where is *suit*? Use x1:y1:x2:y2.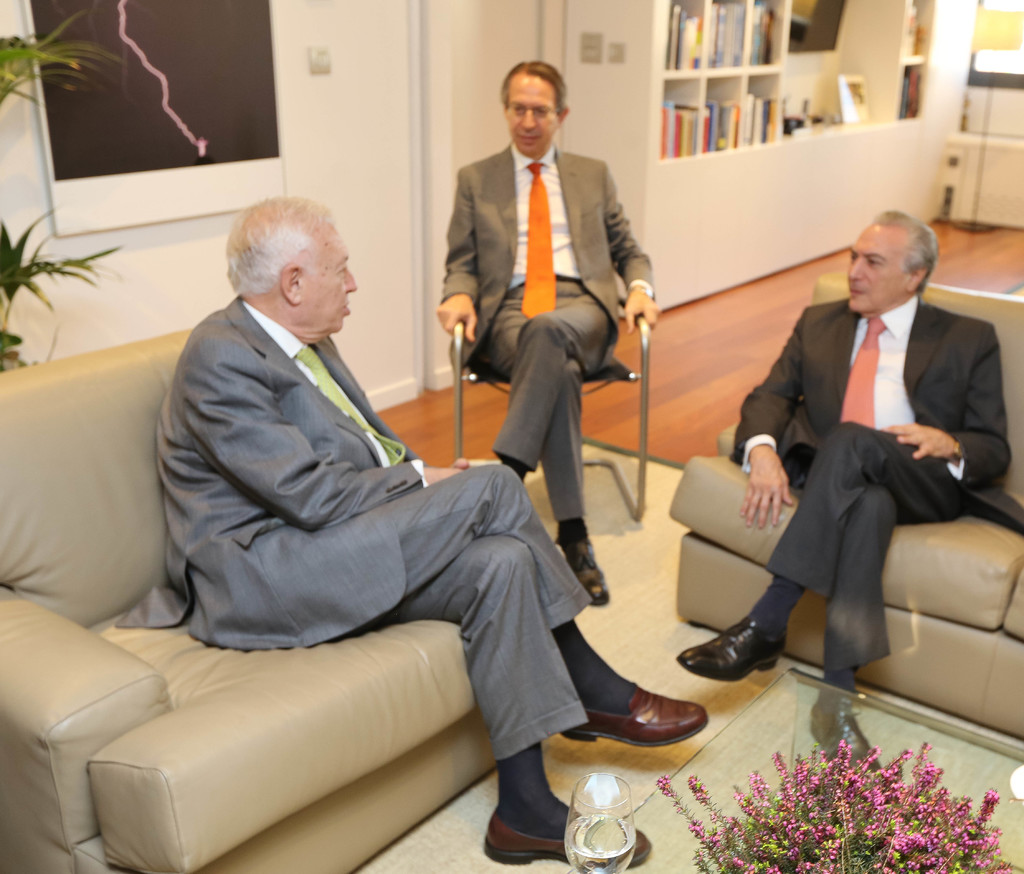
122:196:598:777.
